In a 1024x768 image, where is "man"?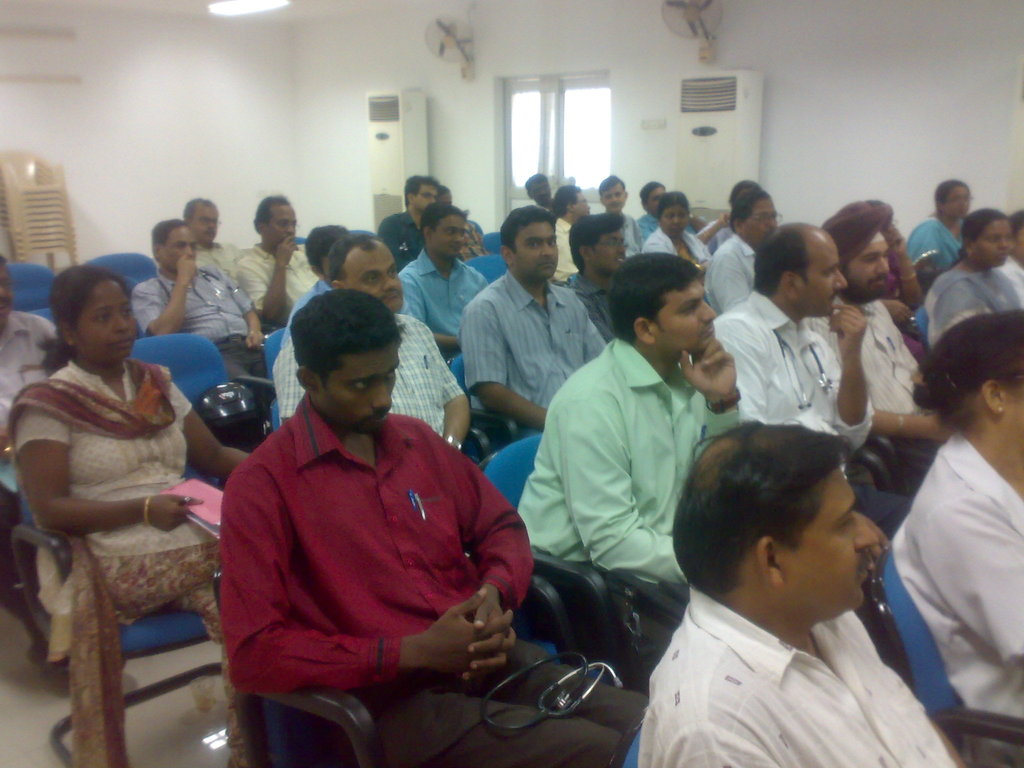
0, 254, 54, 463.
